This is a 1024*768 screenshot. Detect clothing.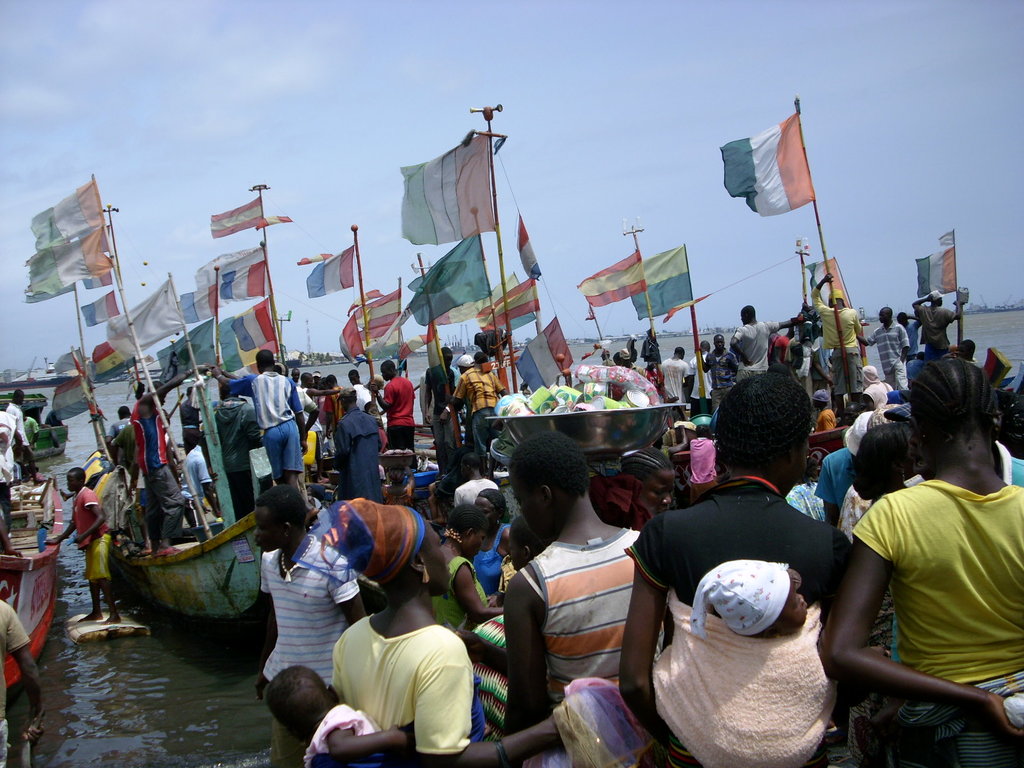
box(451, 366, 500, 420).
